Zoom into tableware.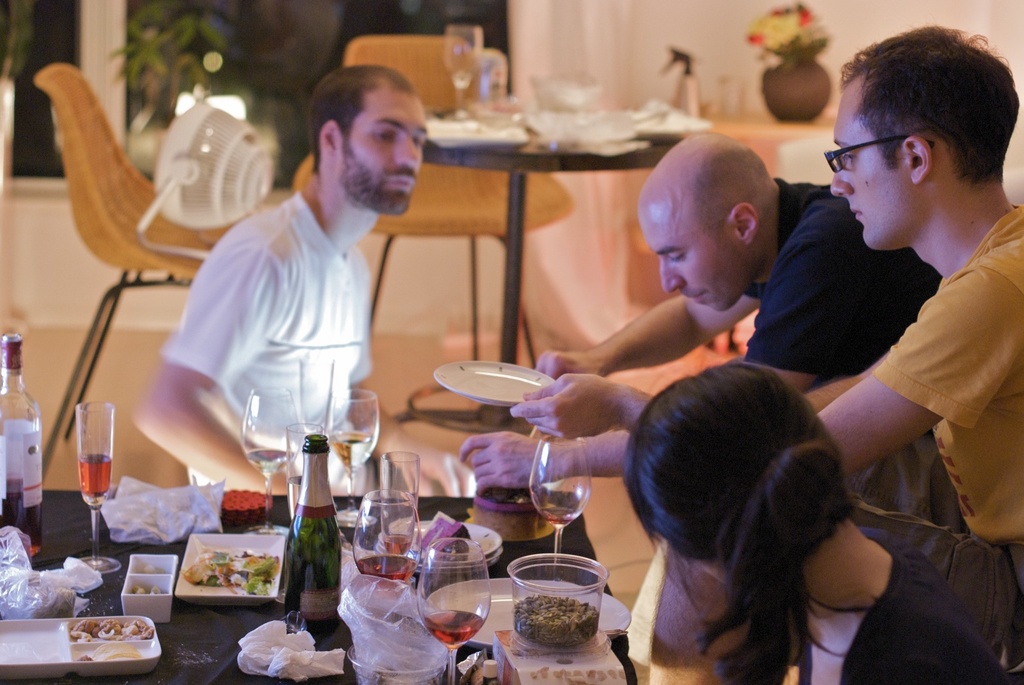
Zoom target: rect(412, 544, 504, 671).
